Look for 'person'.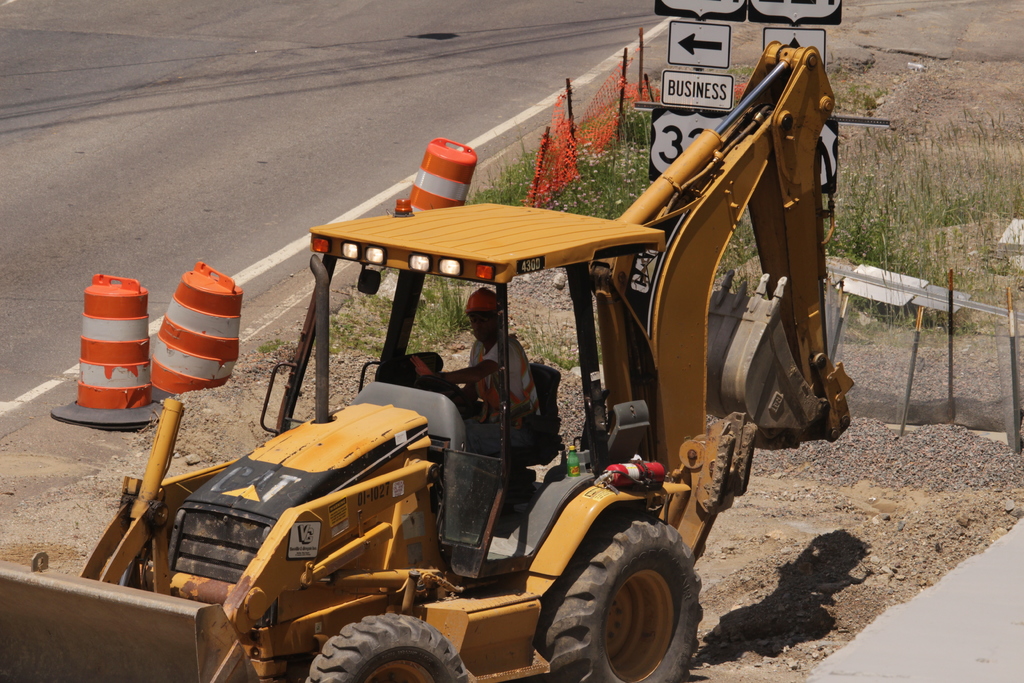
Found: detection(410, 286, 541, 452).
